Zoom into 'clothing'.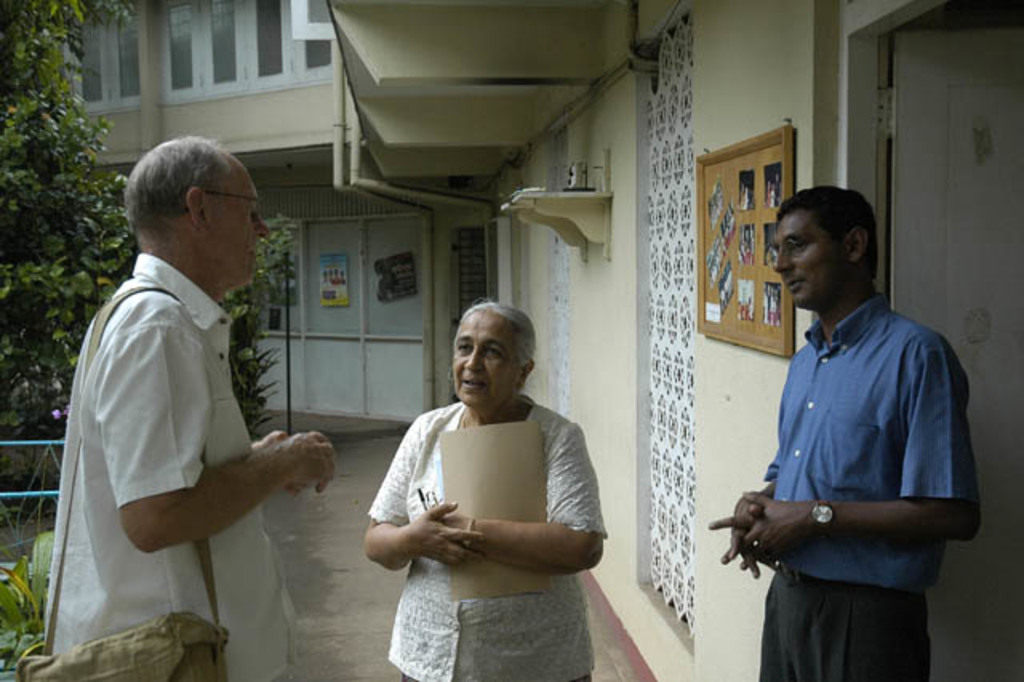
Zoom target: (x1=45, y1=251, x2=296, y2=680).
